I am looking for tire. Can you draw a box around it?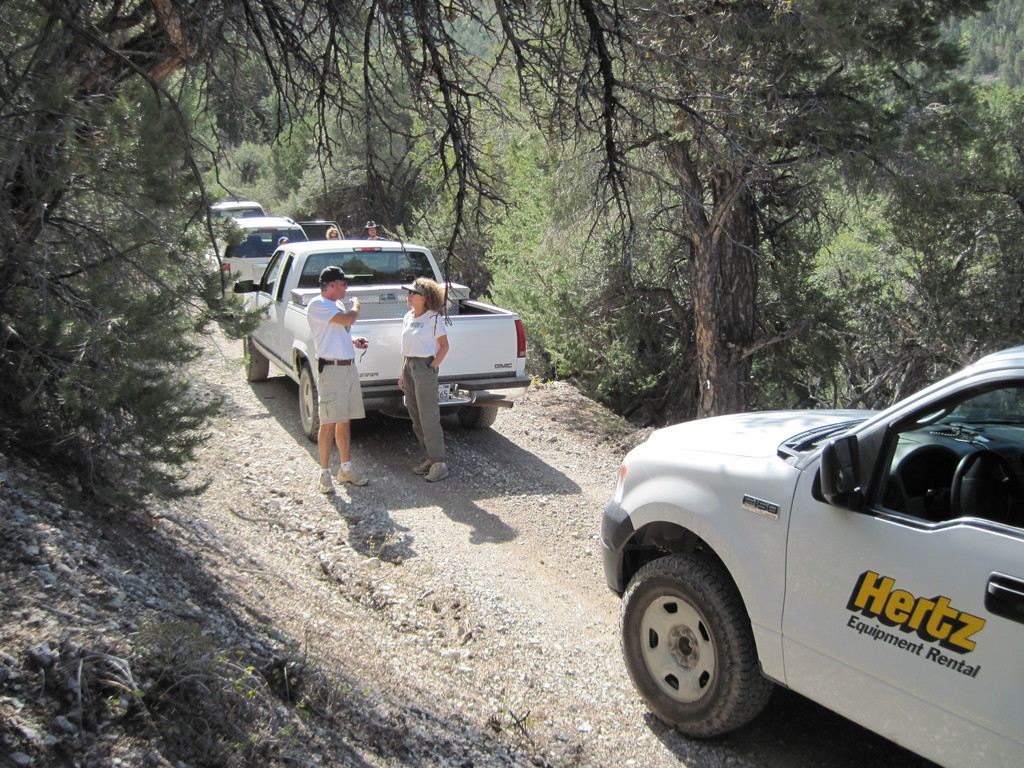
Sure, the bounding box is left=242, top=336, right=273, bottom=382.
